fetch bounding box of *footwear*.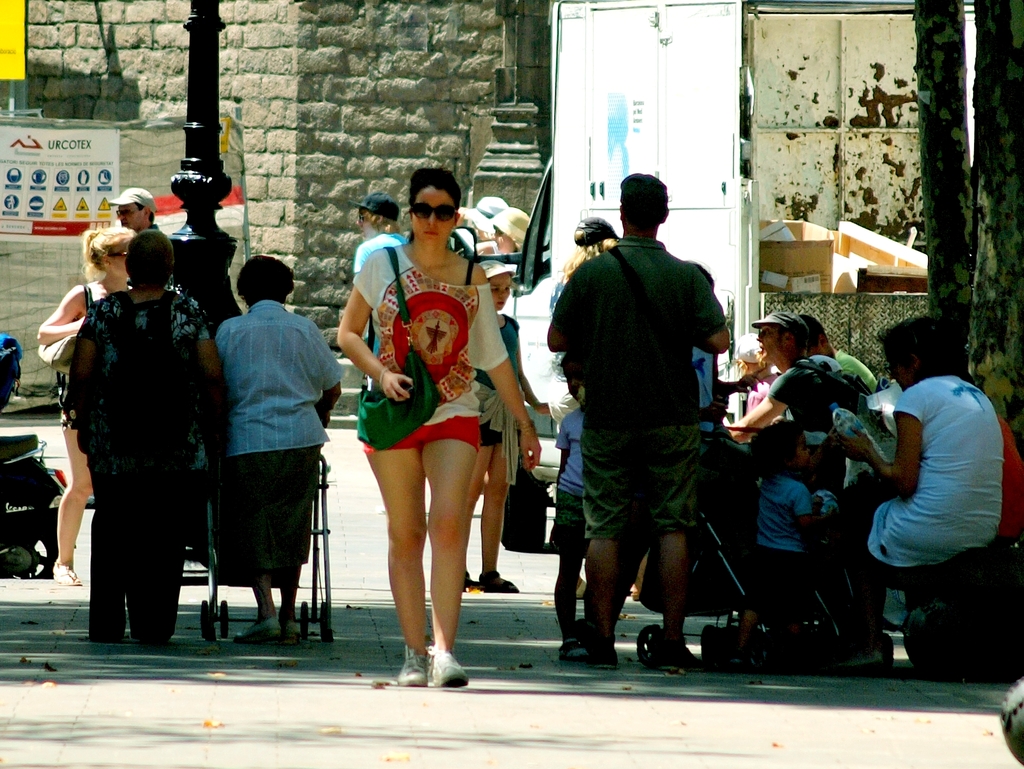
Bbox: (left=396, top=649, right=428, bottom=687).
